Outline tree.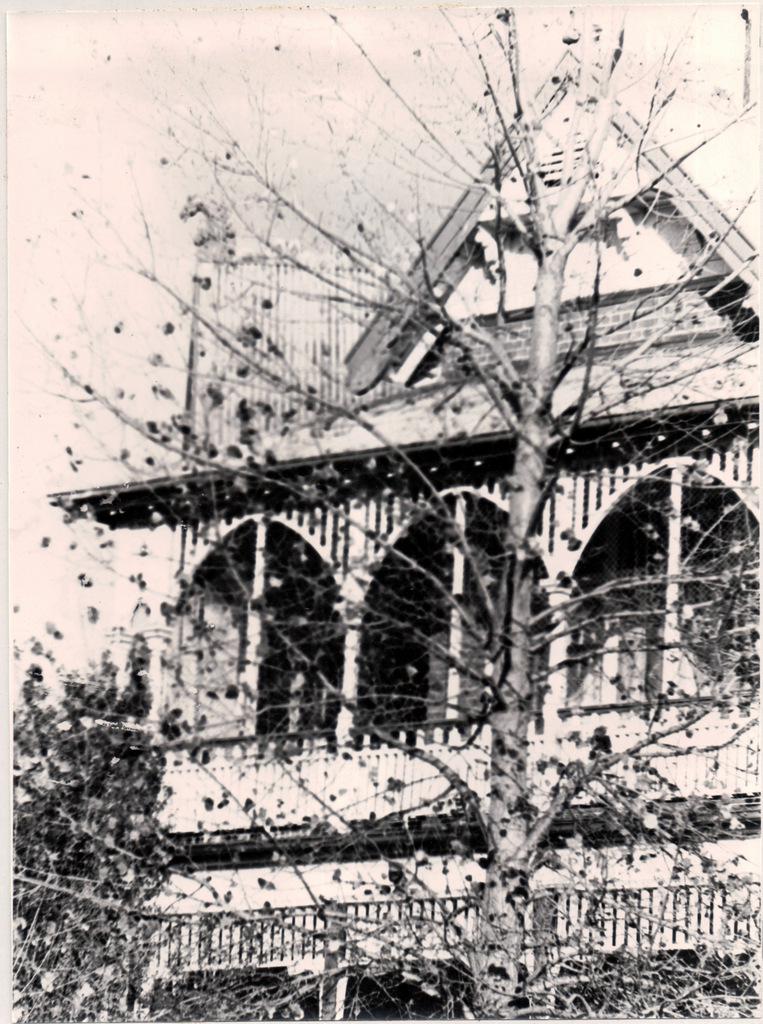
Outline: l=14, t=0, r=762, b=1019.
